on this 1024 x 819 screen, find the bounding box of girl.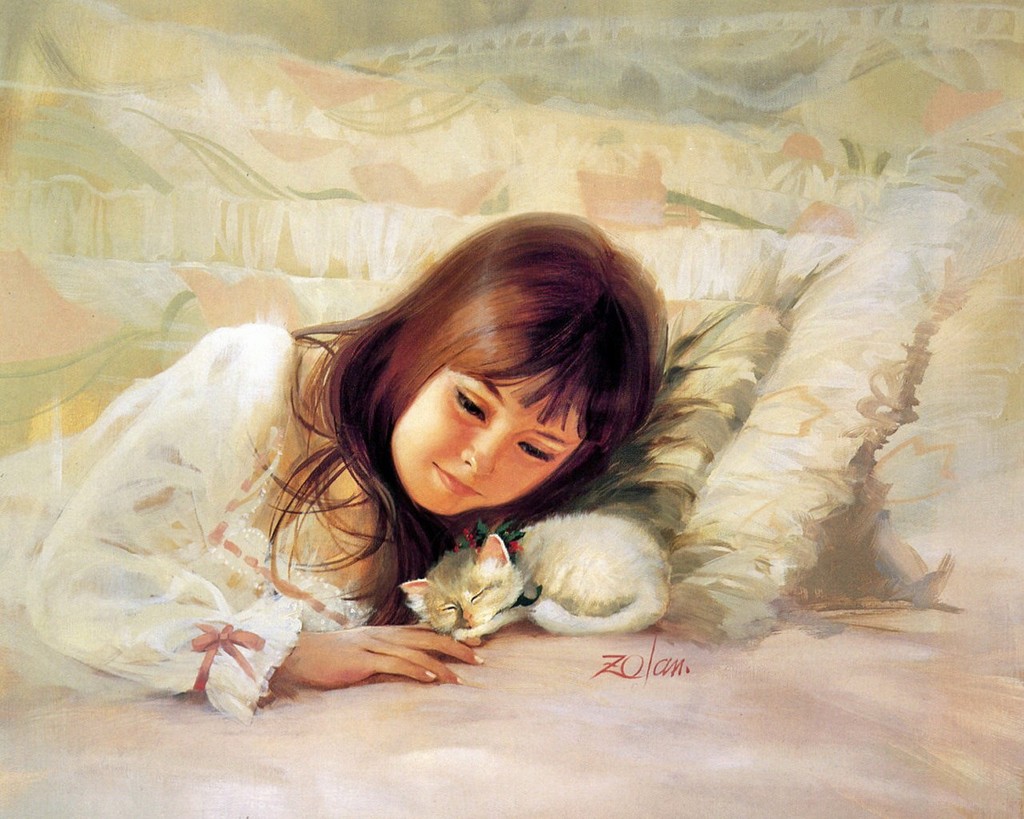
Bounding box: [x1=4, y1=202, x2=671, y2=723].
